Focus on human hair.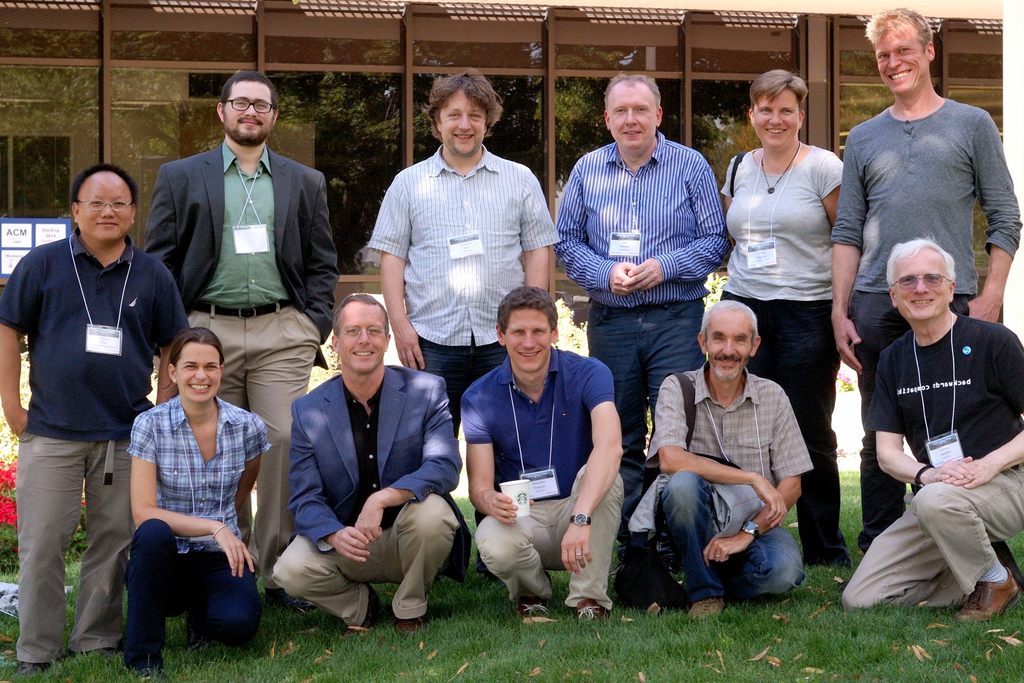
Focused at left=67, top=164, right=139, bottom=207.
